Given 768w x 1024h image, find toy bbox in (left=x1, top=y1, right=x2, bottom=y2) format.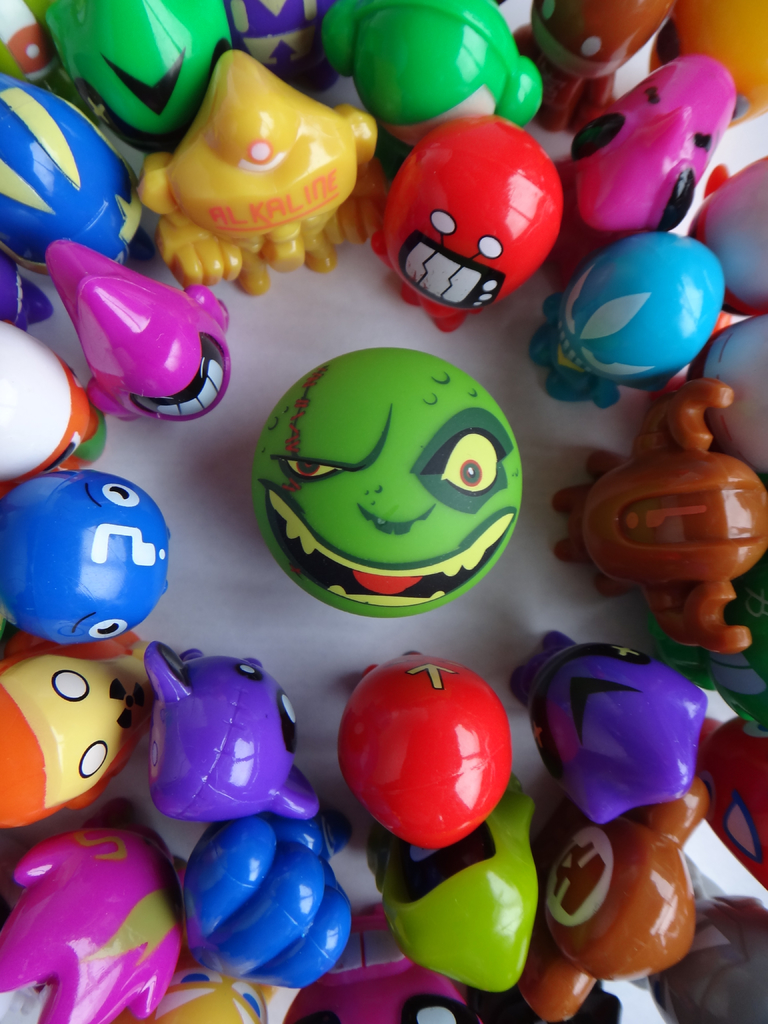
(left=224, top=0, right=346, bottom=92).
